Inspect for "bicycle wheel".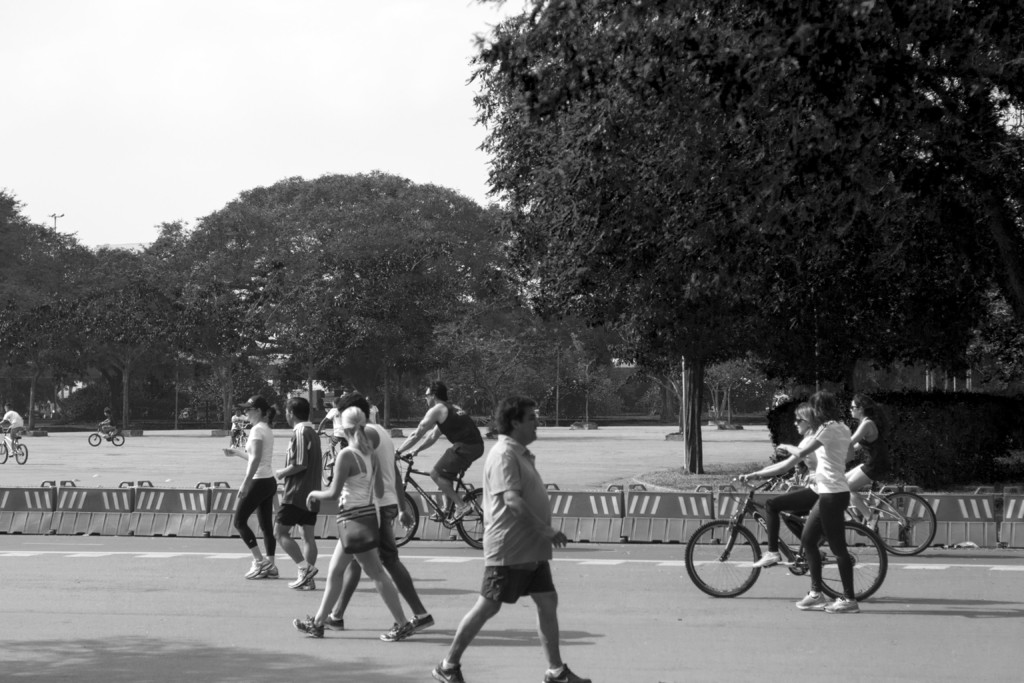
Inspection: <region>390, 494, 418, 548</region>.
